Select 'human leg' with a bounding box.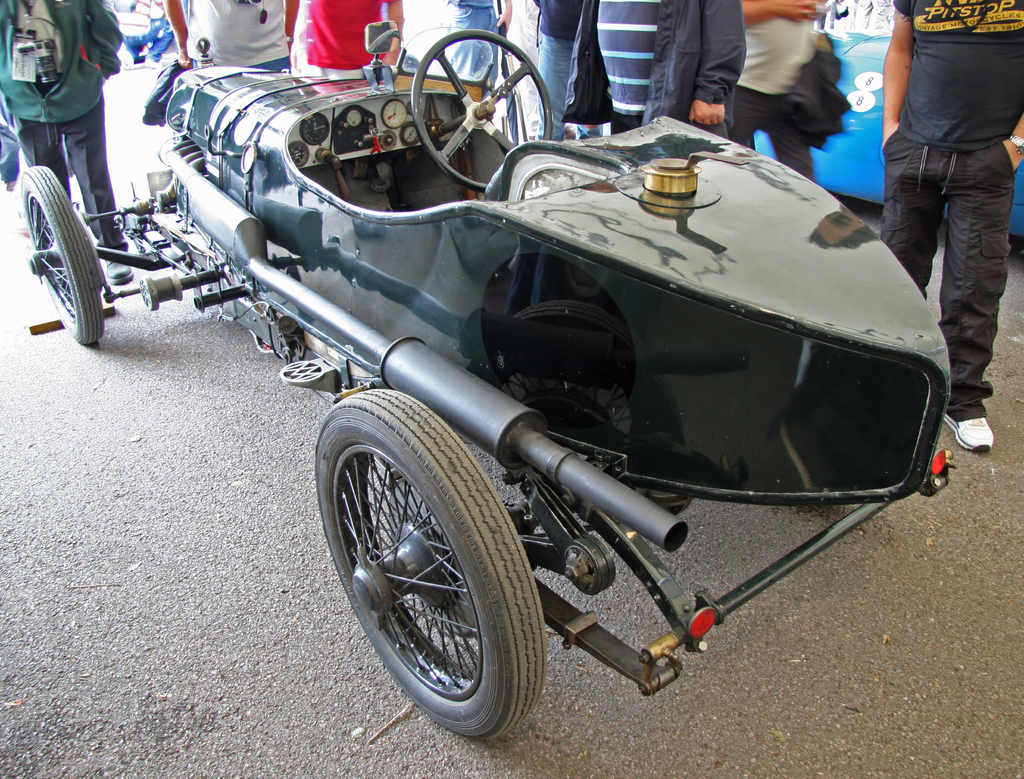
x1=879, y1=130, x2=939, y2=298.
